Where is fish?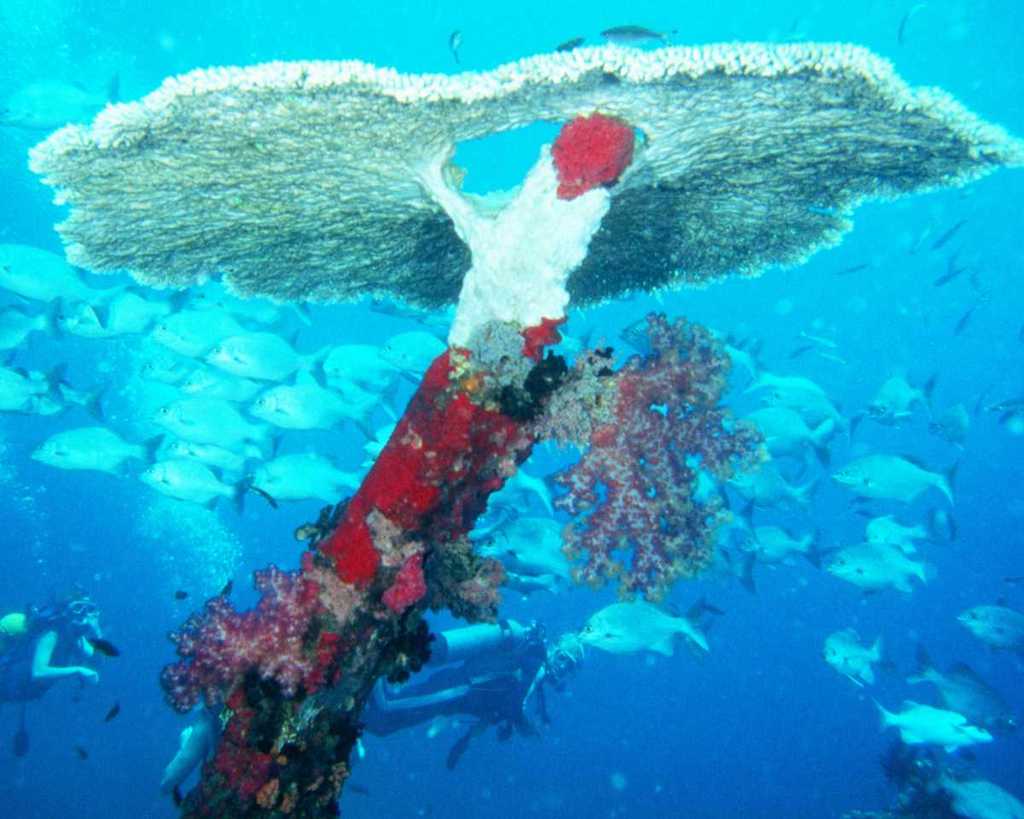
box(238, 450, 369, 498).
